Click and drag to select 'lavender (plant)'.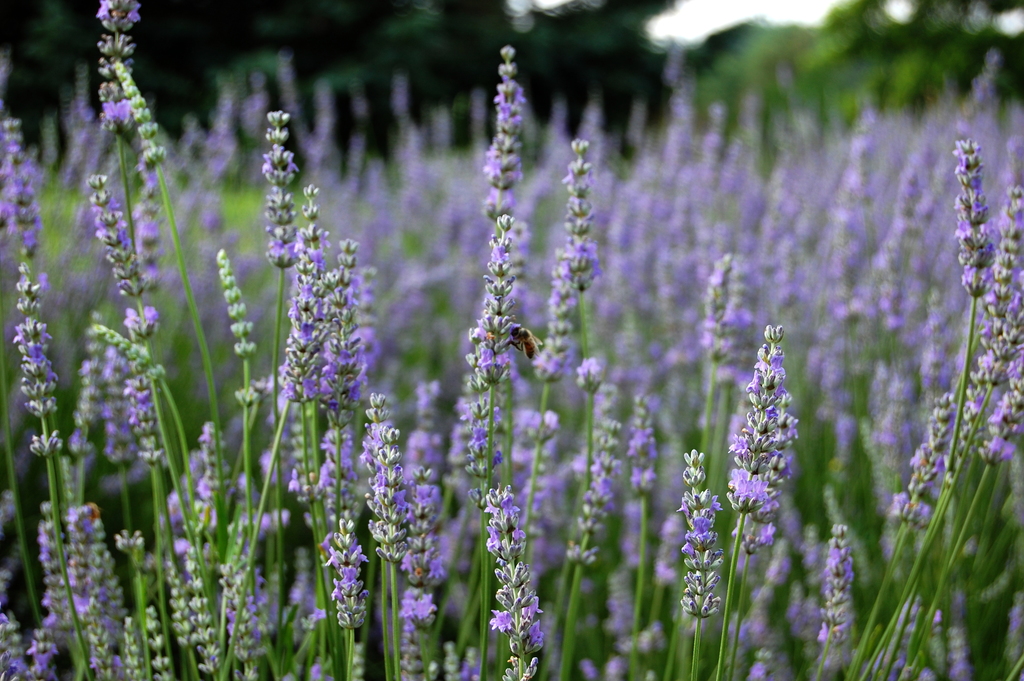
Selection: {"left": 406, "top": 470, "right": 449, "bottom": 680}.
